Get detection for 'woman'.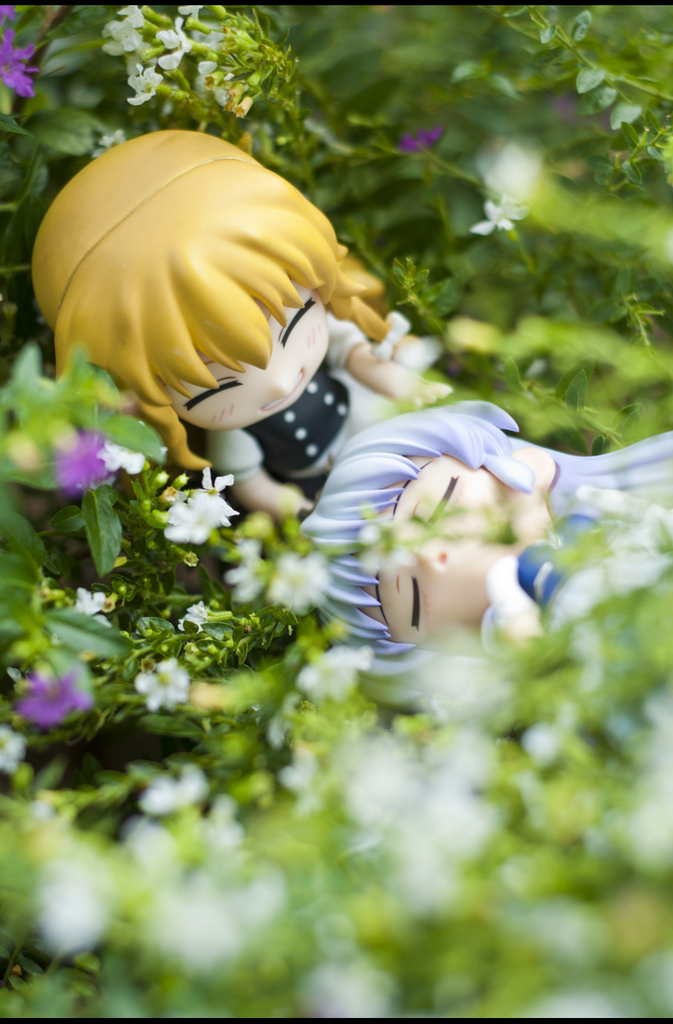
Detection: 299,399,672,736.
